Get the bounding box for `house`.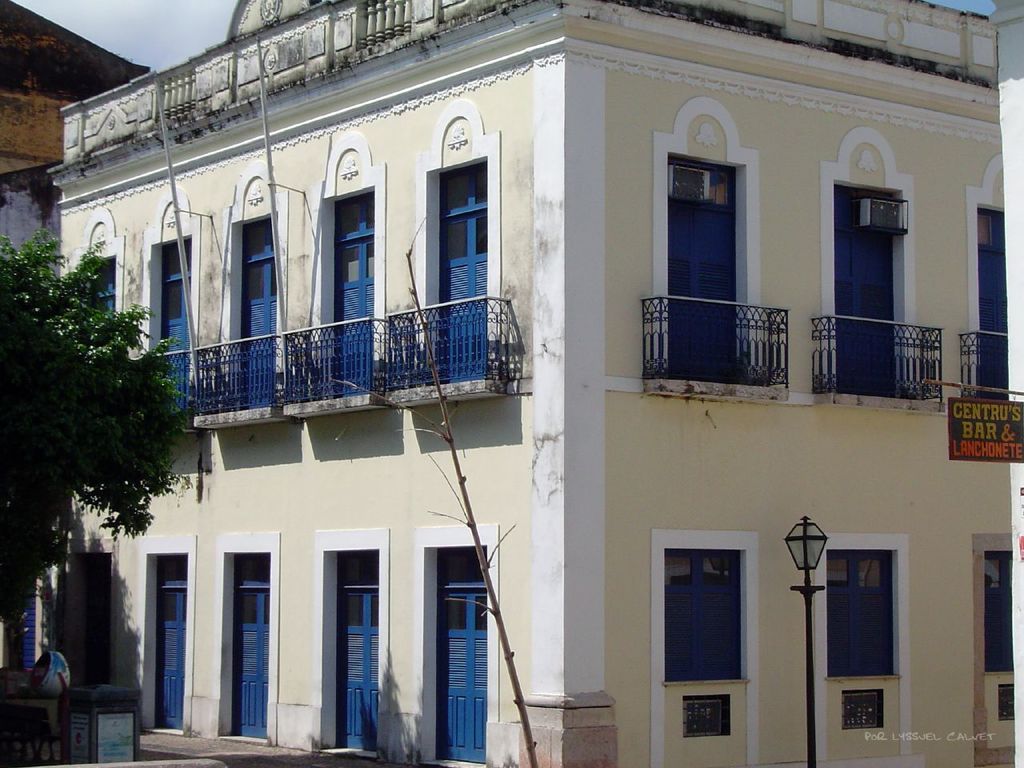
bbox=[47, 0, 1023, 767].
